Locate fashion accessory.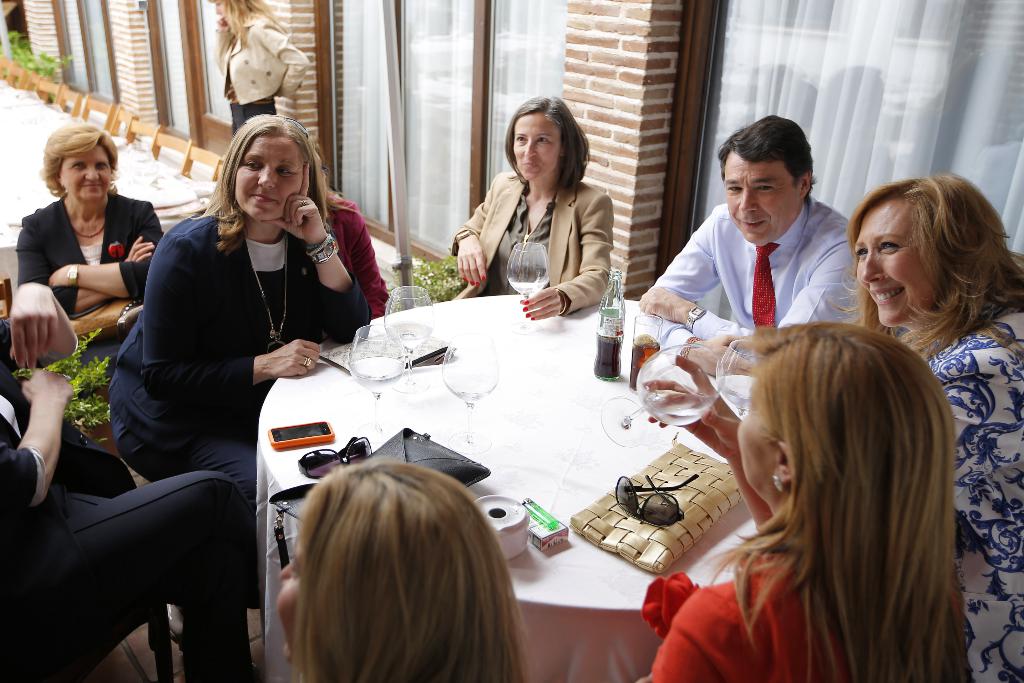
Bounding box: <region>65, 262, 81, 292</region>.
